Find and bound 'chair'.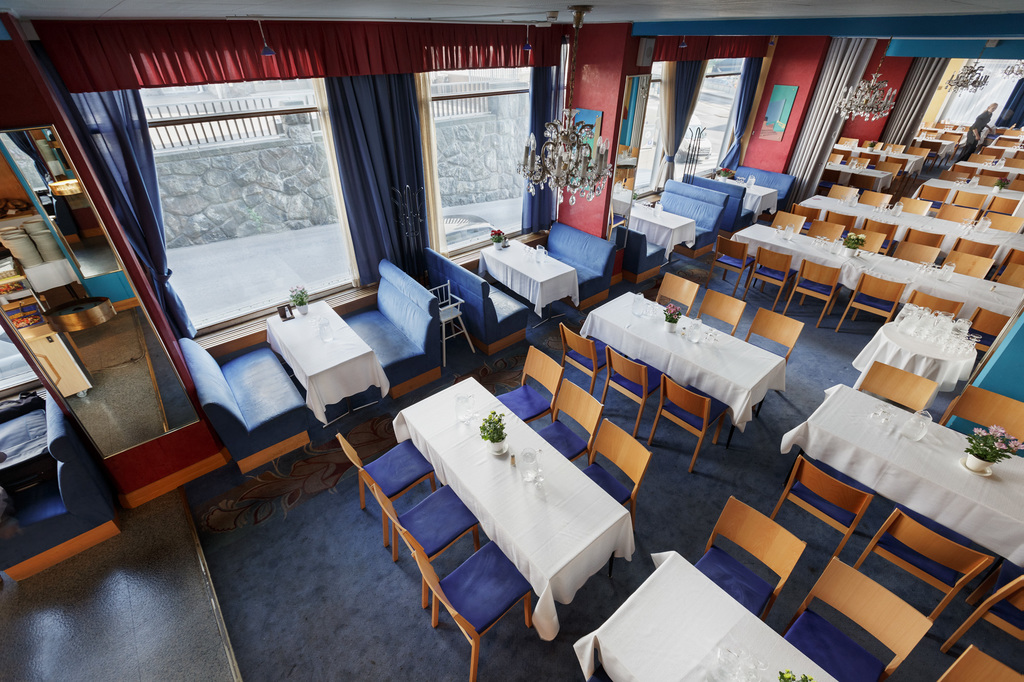
Bound: region(834, 147, 851, 168).
